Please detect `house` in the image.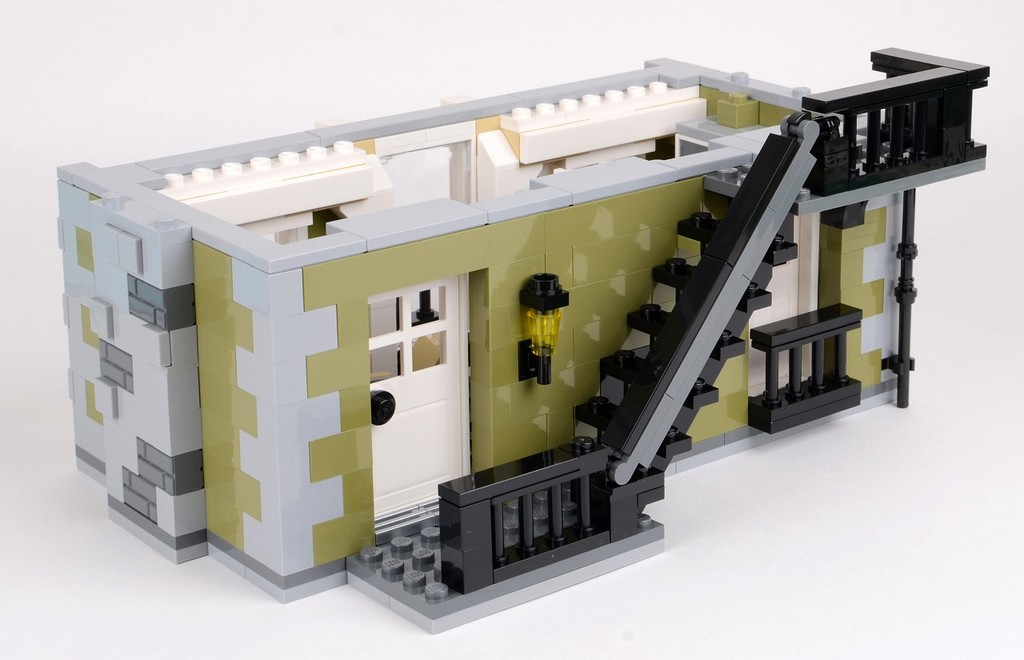
0:12:1005:602.
